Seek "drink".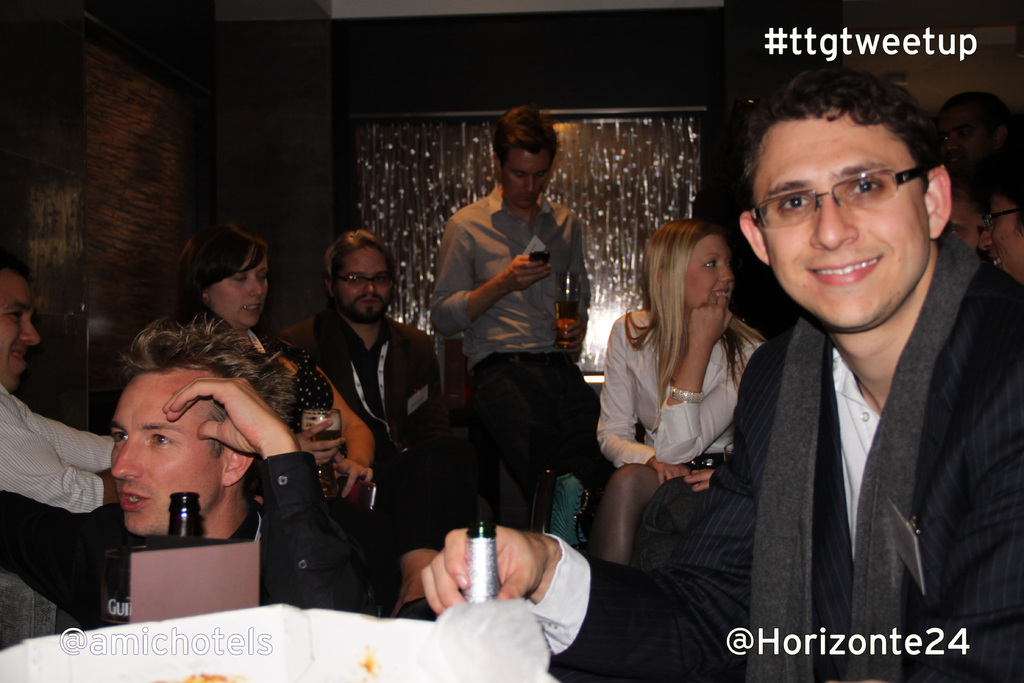
locate(301, 428, 344, 452).
